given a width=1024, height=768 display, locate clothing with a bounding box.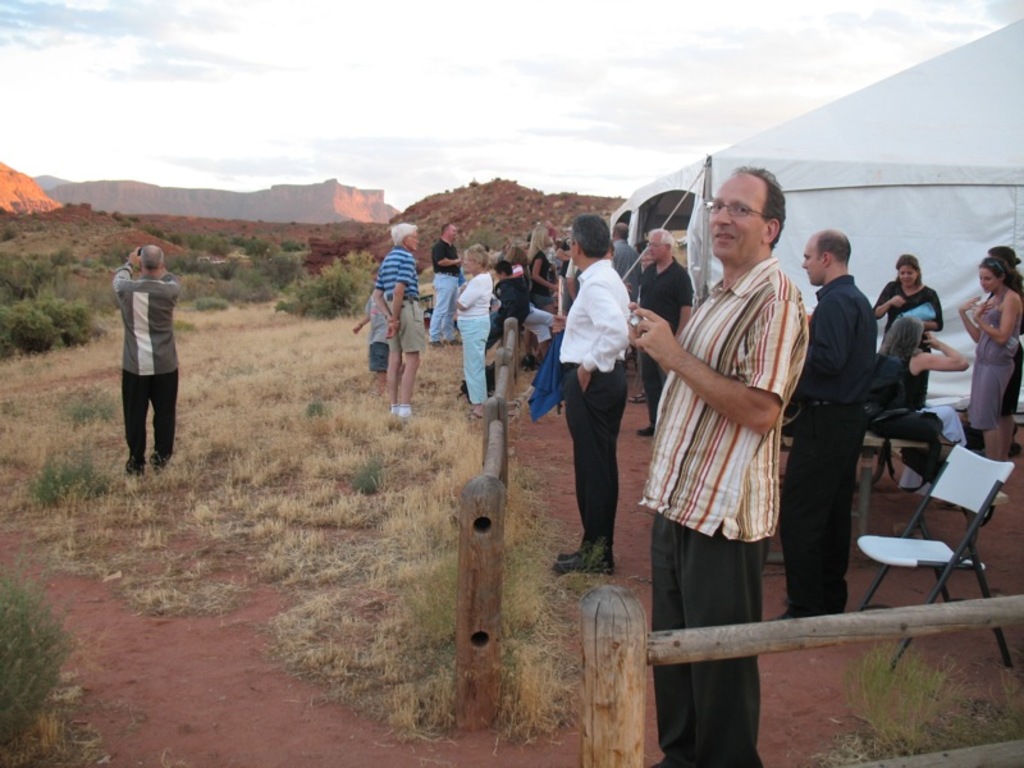
Located: 99 257 172 460.
